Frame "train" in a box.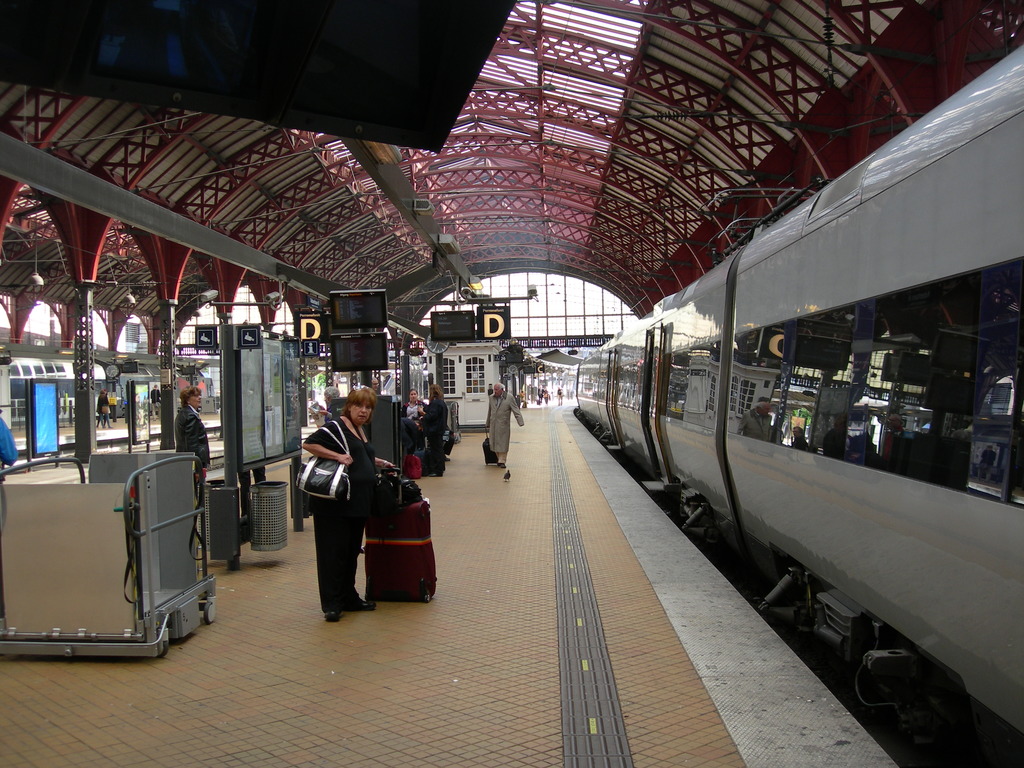
left=567, top=48, right=1023, bottom=755.
